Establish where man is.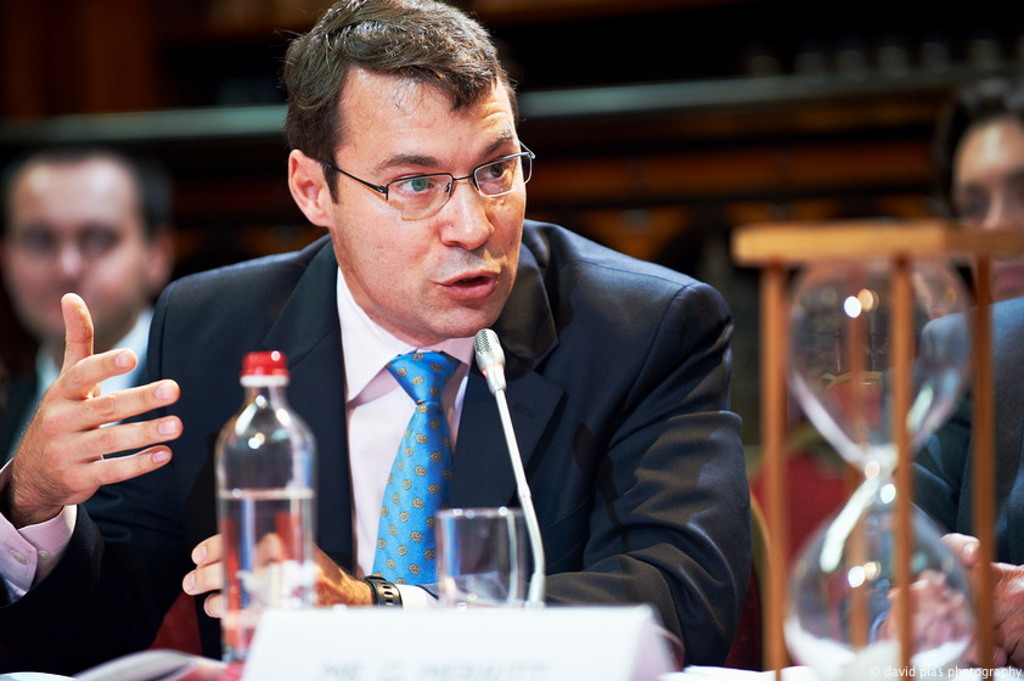
Established at bbox=(834, 291, 1023, 679).
